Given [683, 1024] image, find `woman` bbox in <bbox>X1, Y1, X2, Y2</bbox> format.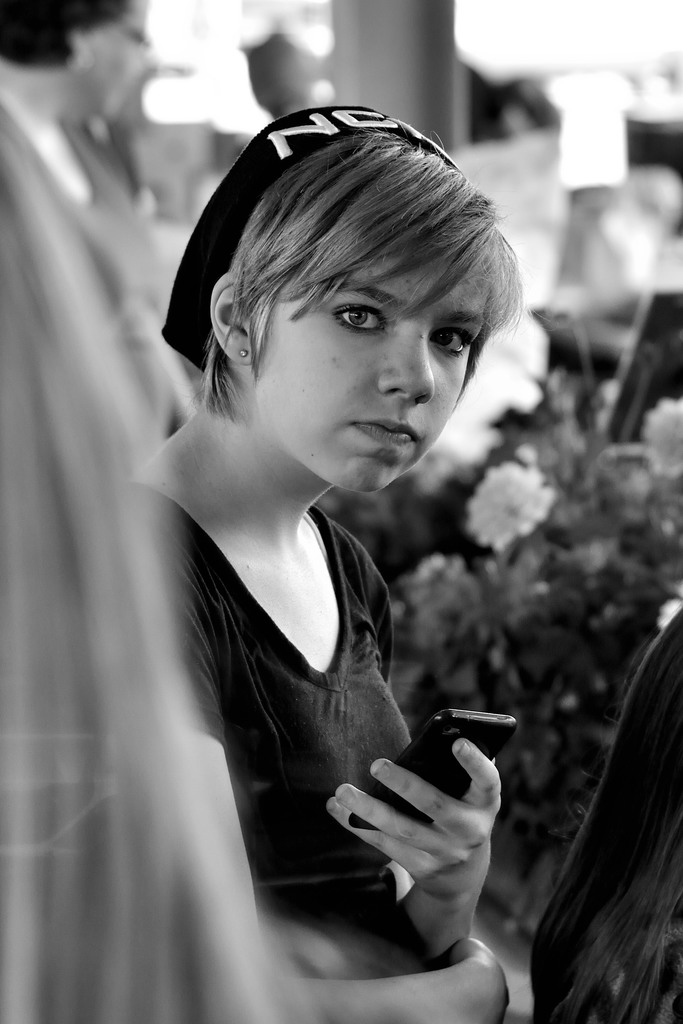
<bbox>110, 122, 579, 982</bbox>.
